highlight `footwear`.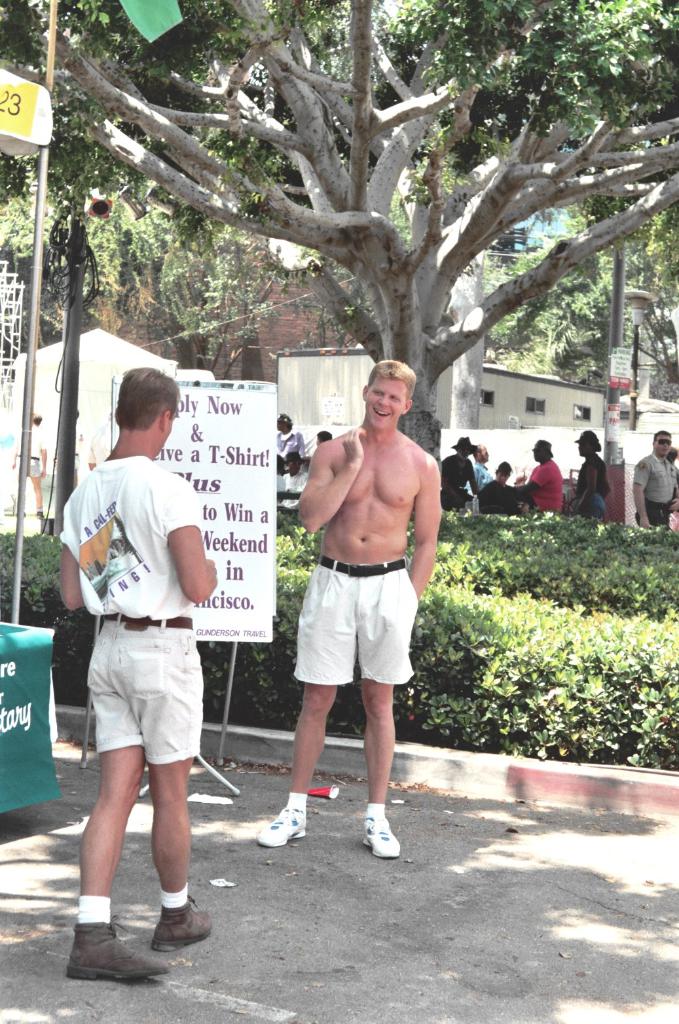
Highlighted region: 62, 911, 136, 988.
